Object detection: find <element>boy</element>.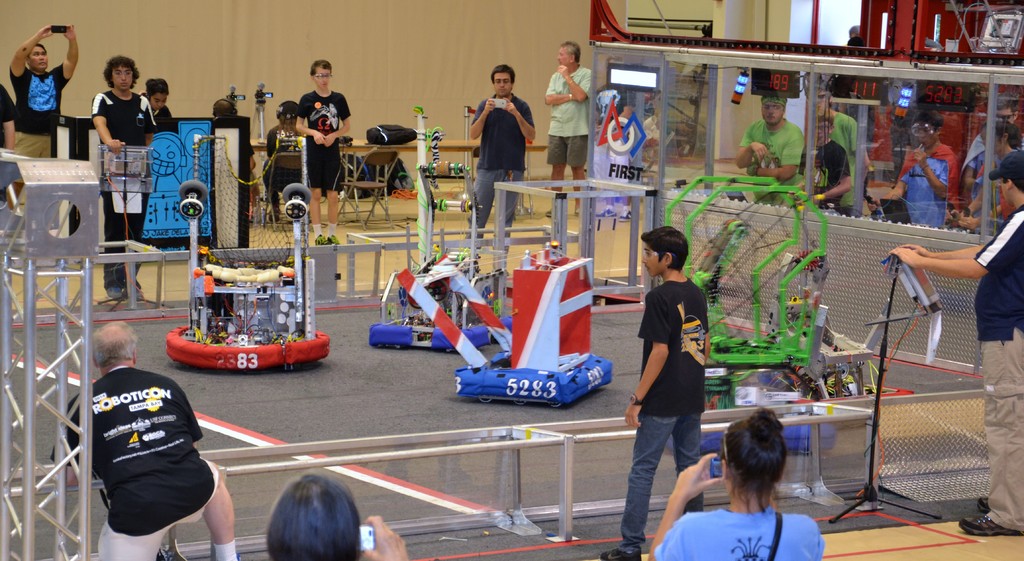
{"left": 292, "top": 53, "right": 351, "bottom": 255}.
